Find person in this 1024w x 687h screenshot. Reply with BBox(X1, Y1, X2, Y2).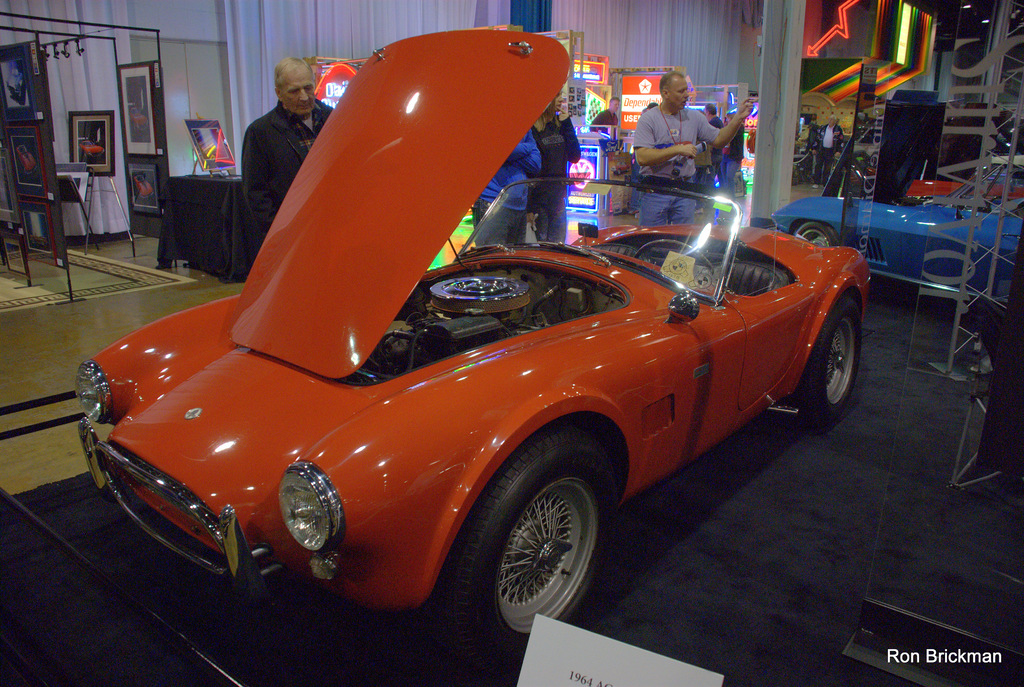
BBox(633, 71, 753, 225).
